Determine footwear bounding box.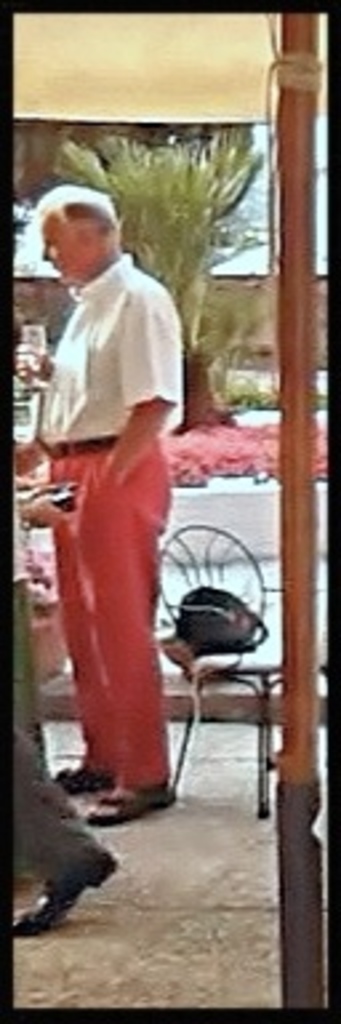
Determined: crop(13, 848, 120, 936).
